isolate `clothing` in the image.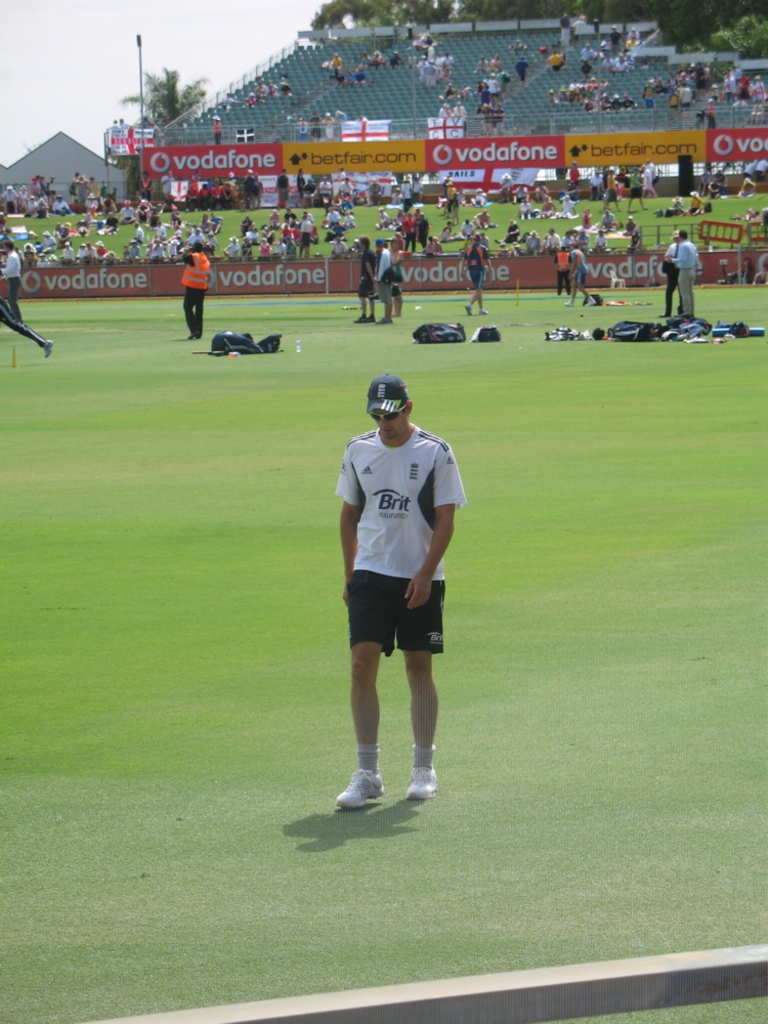
Isolated region: <box>5,252,23,321</box>.
